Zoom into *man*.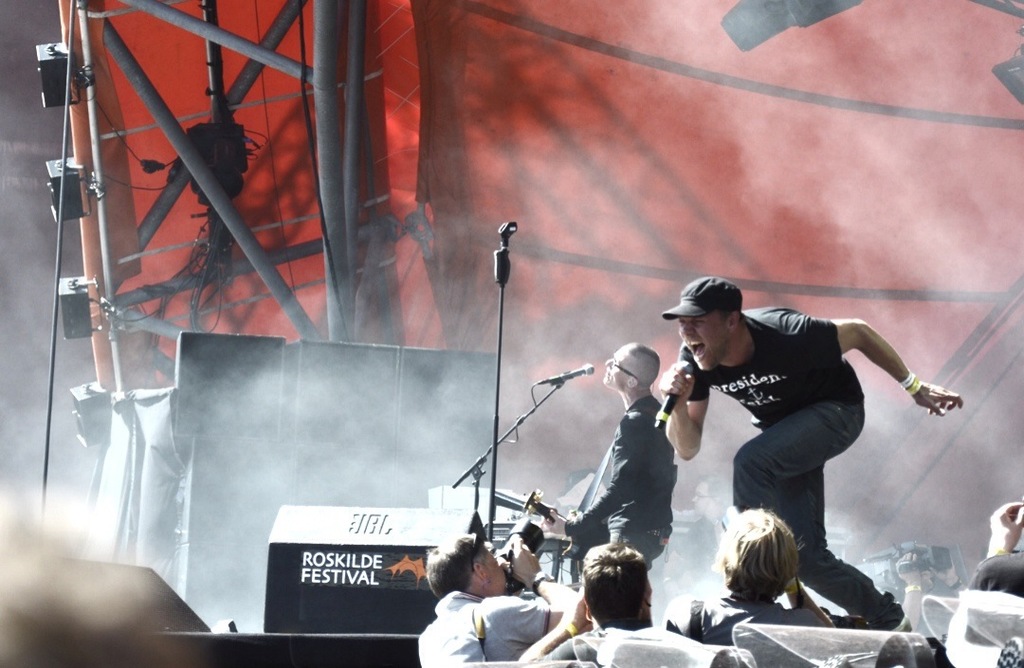
Zoom target: Rect(518, 542, 717, 667).
